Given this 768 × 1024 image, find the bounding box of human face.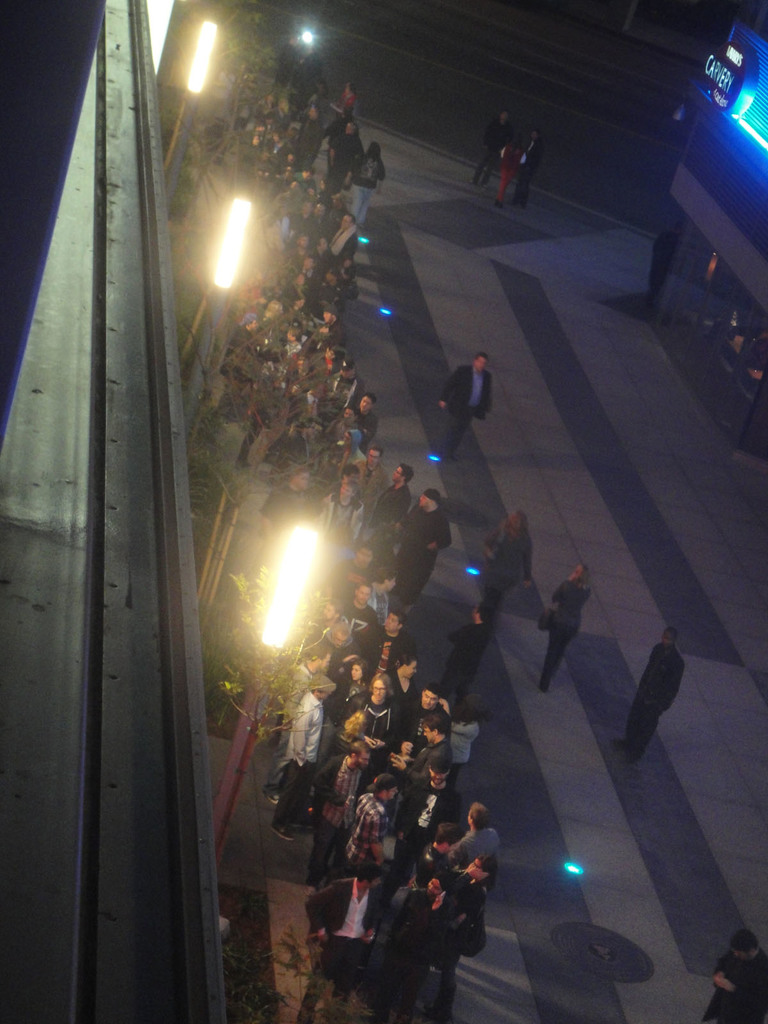
bbox(380, 615, 401, 633).
